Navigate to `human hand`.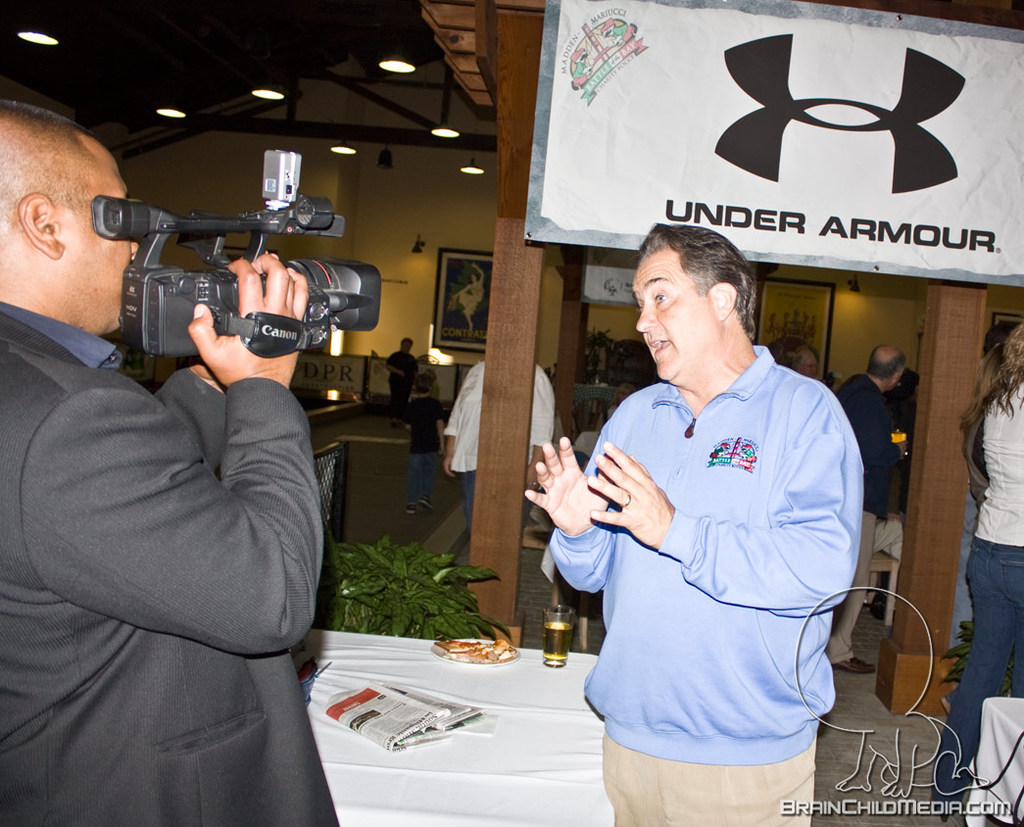
Navigation target: 185:247:311:387.
